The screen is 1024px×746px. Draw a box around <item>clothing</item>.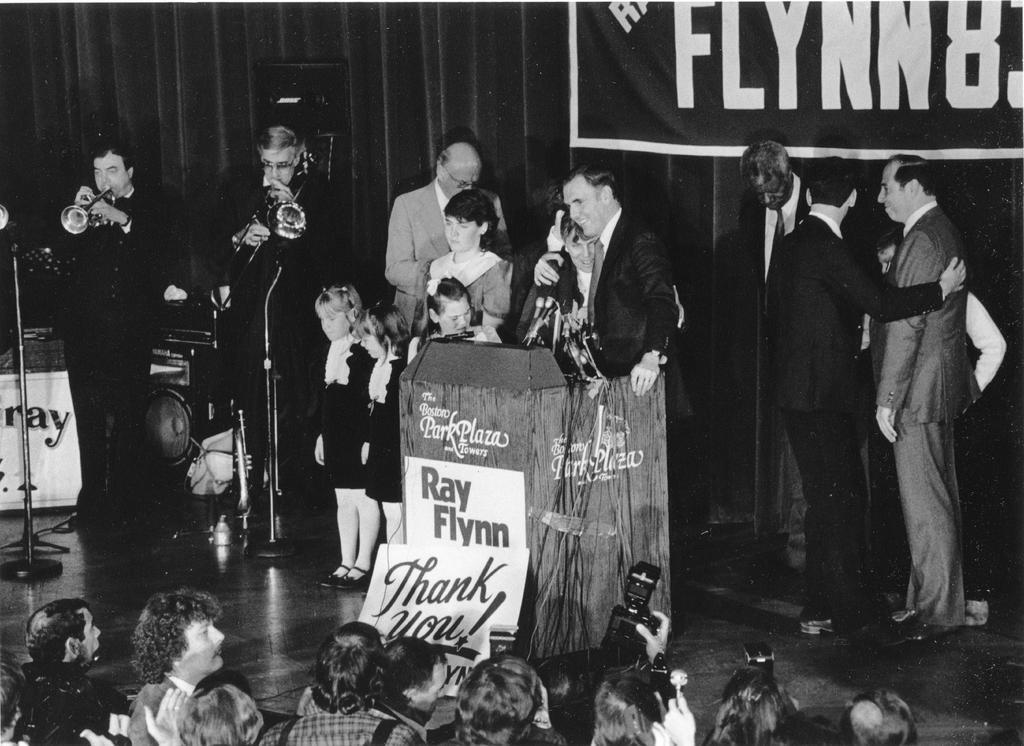
[x1=250, y1=706, x2=425, y2=745].
